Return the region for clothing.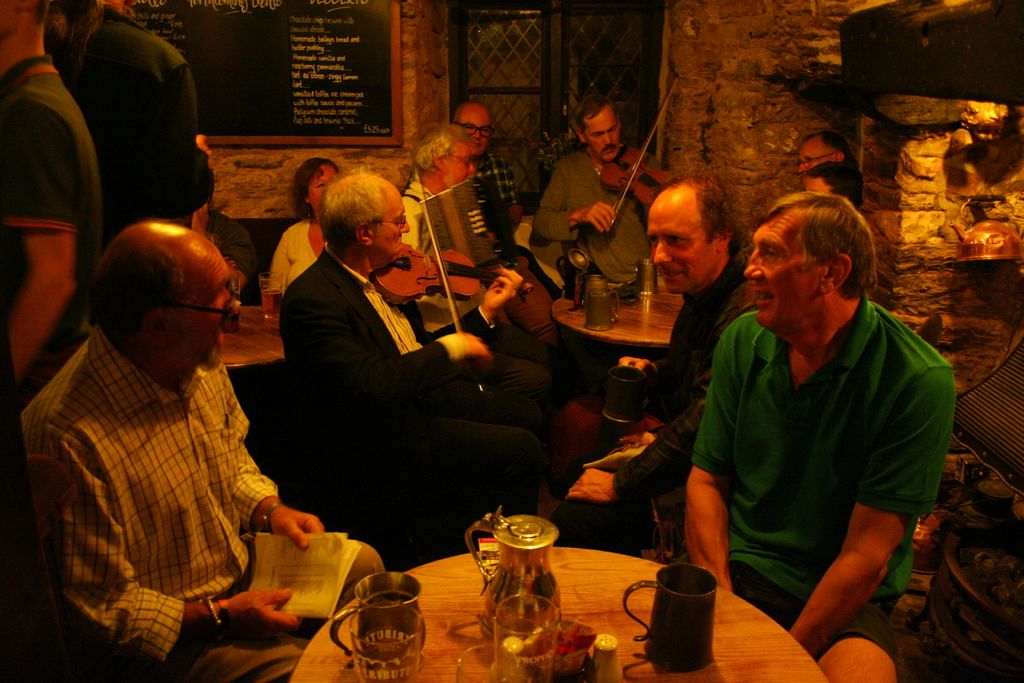
rect(641, 293, 972, 682).
